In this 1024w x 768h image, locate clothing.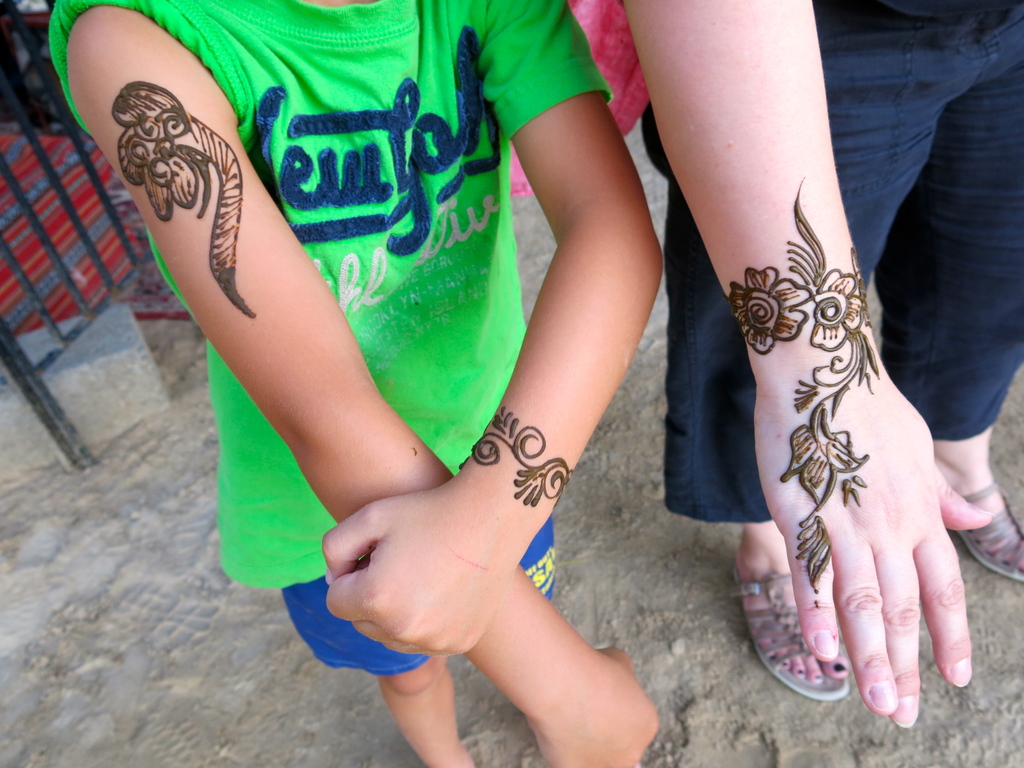
Bounding box: bbox=[123, 2, 729, 701].
